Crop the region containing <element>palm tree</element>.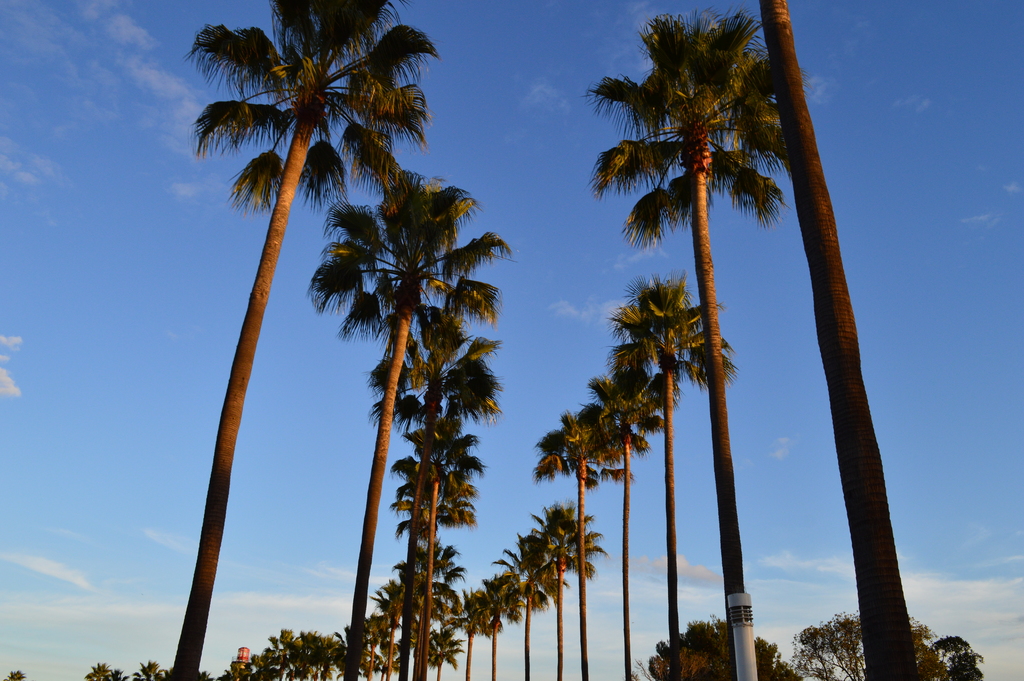
Crop region: l=595, t=331, r=674, b=680.
